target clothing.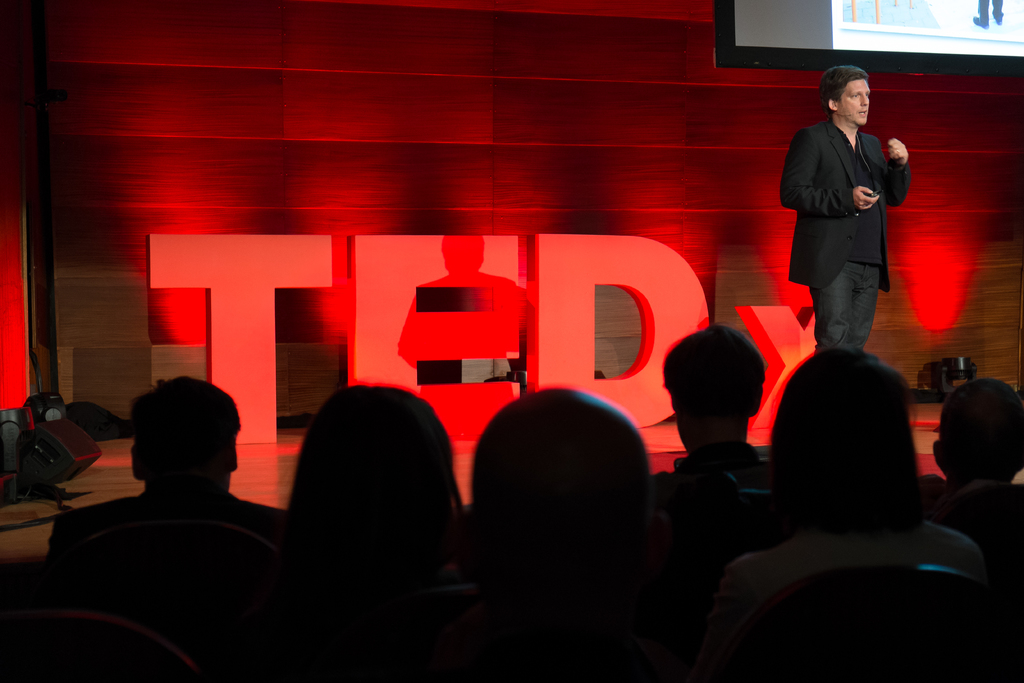
Target region: 45:484:289:560.
